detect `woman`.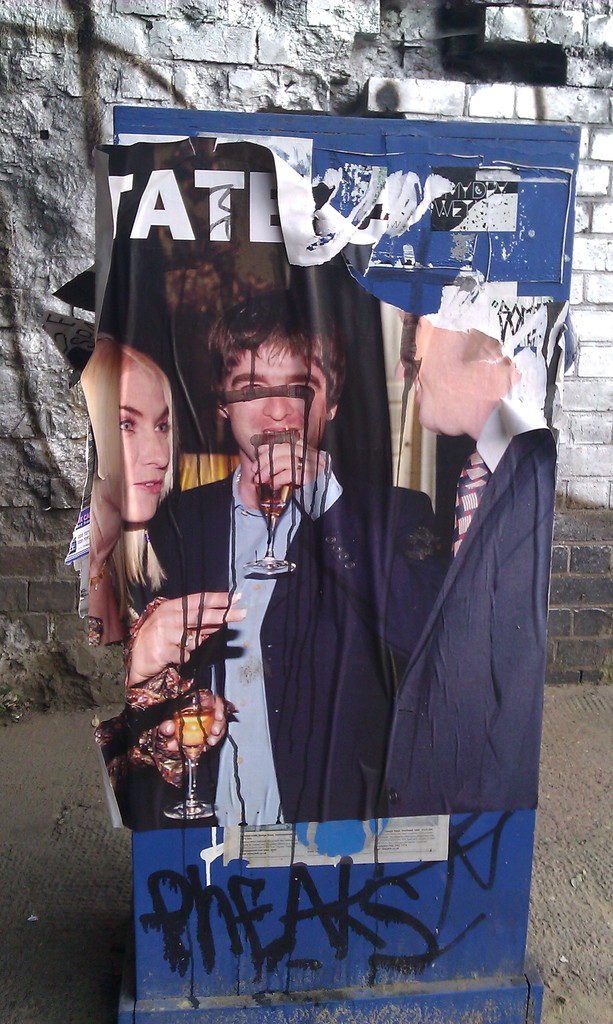
Detected at locate(55, 306, 220, 694).
